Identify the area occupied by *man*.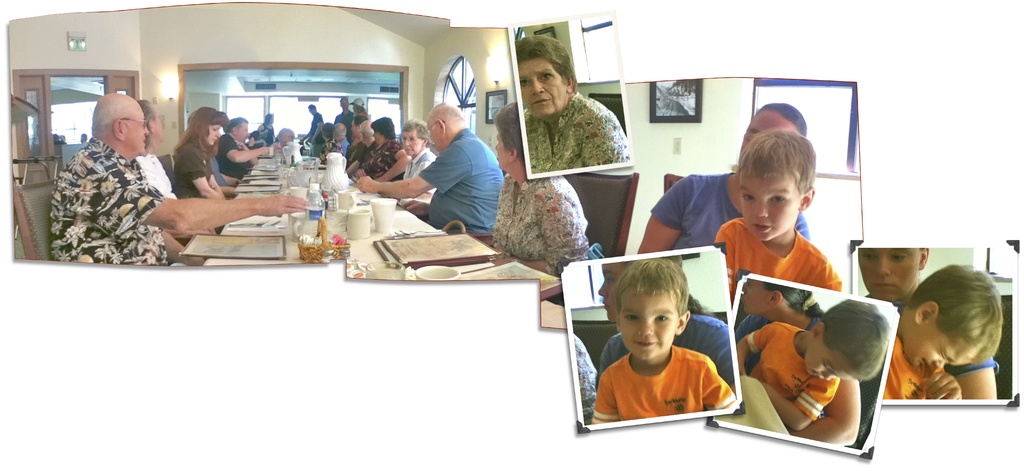
Area: 42 85 317 270.
